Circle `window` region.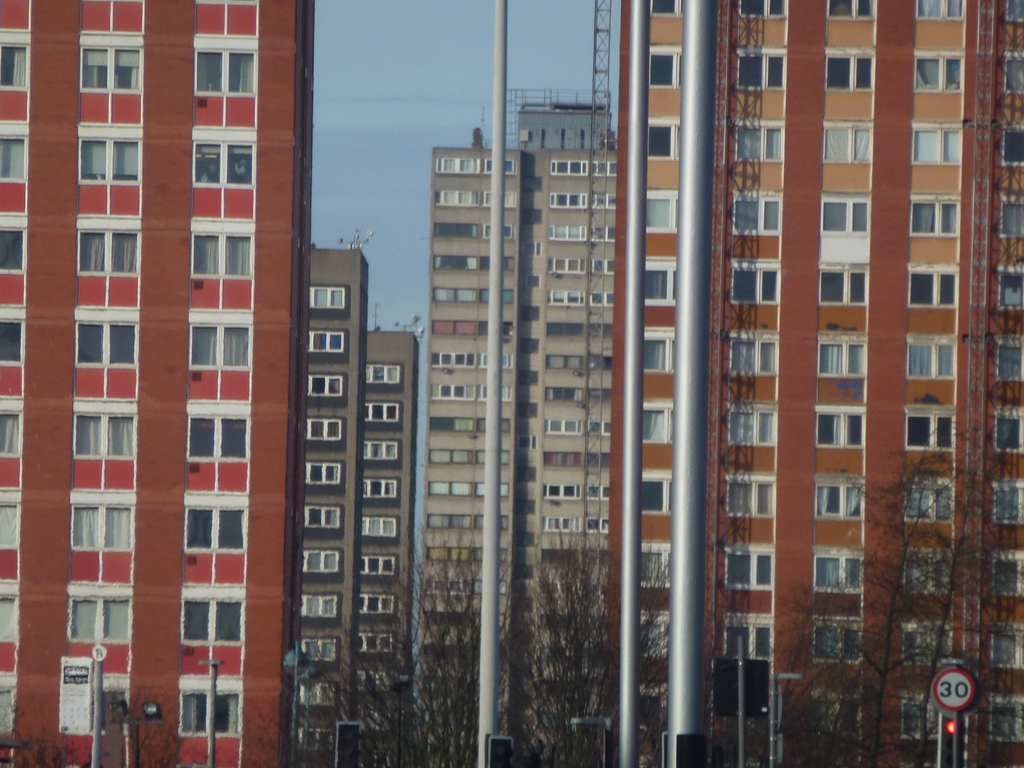
Region: crop(996, 122, 1022, 170).
